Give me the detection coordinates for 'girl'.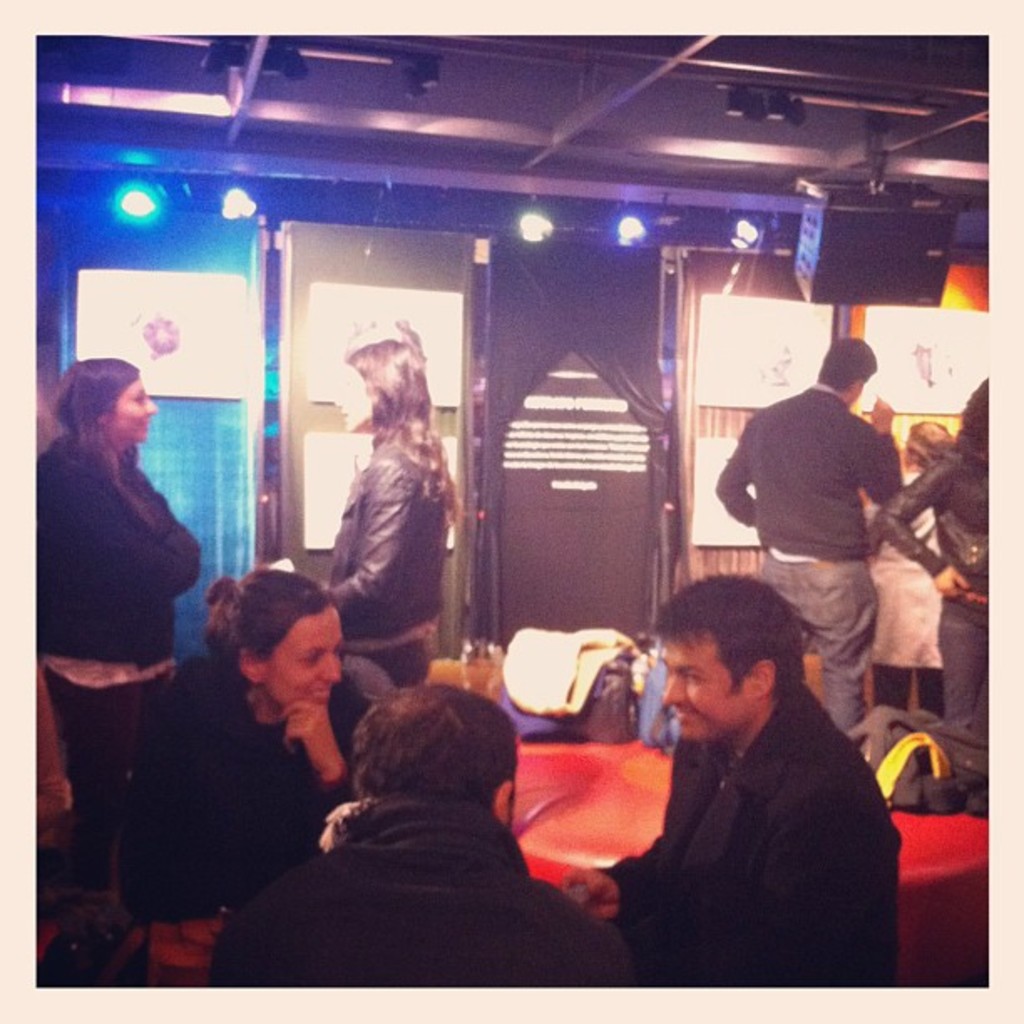
Rect(35, 351, 202, 897).
